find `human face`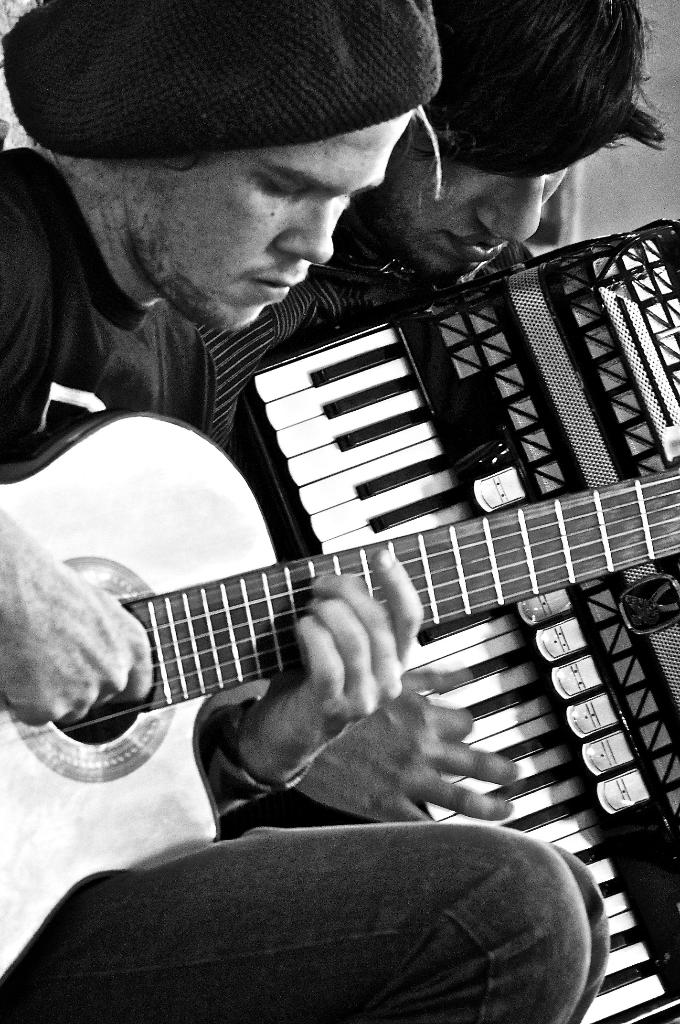
[133, 94, 417, 335]
